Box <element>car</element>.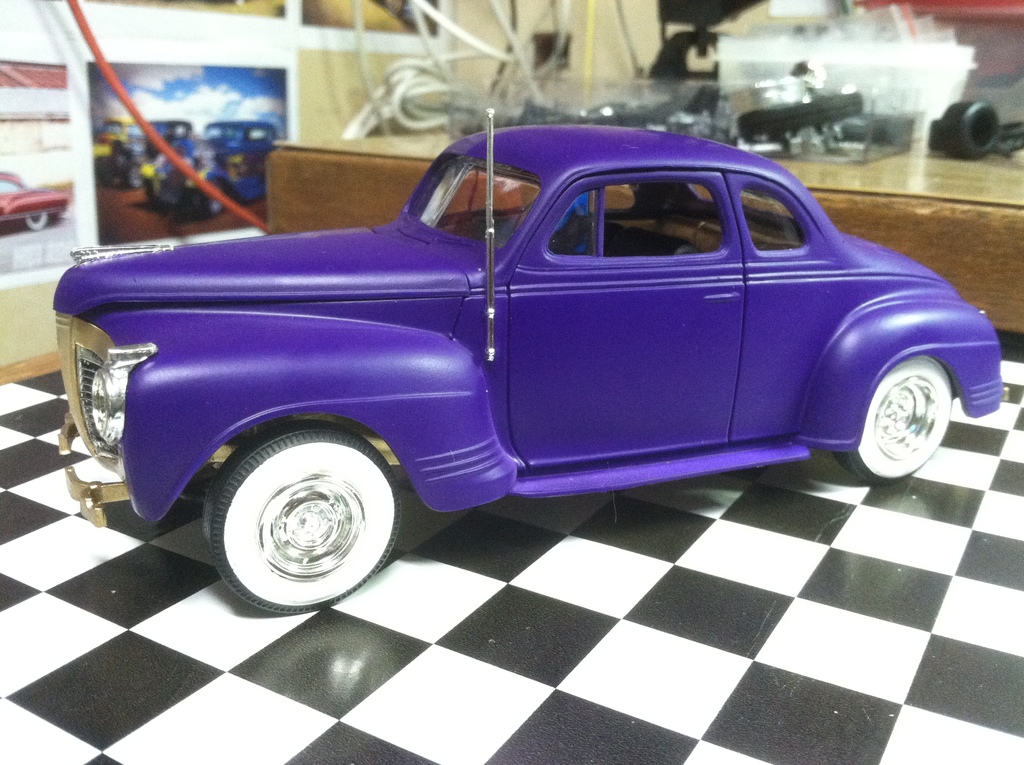
locate(0, 166, 74, 230).
